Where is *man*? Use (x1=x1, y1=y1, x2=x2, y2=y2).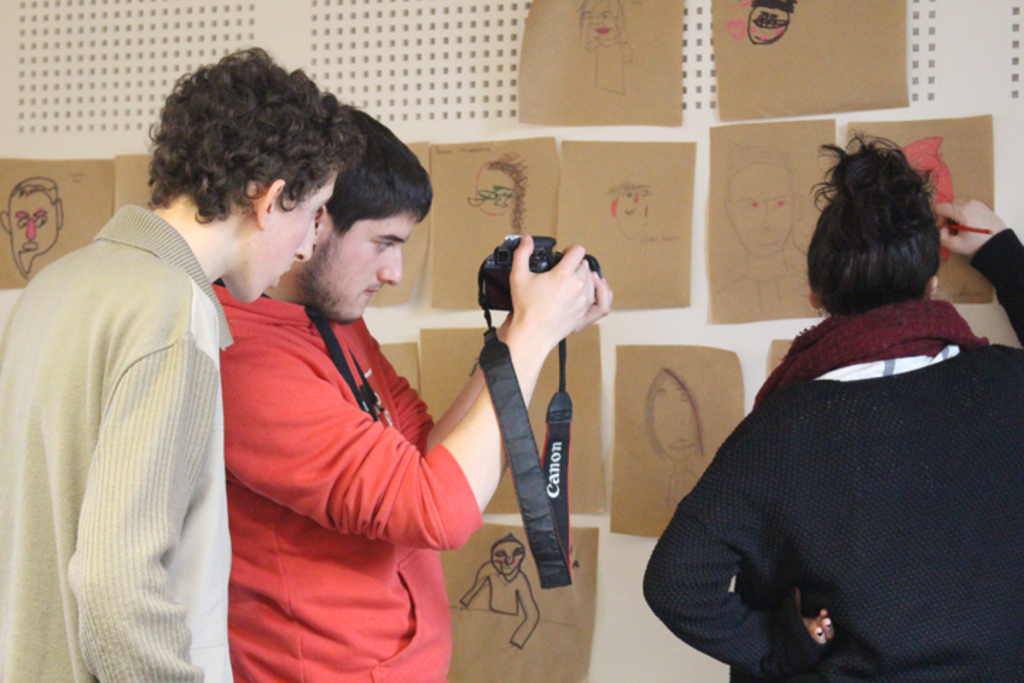
(x1=0, y1=176, x2=67, y2=276).
